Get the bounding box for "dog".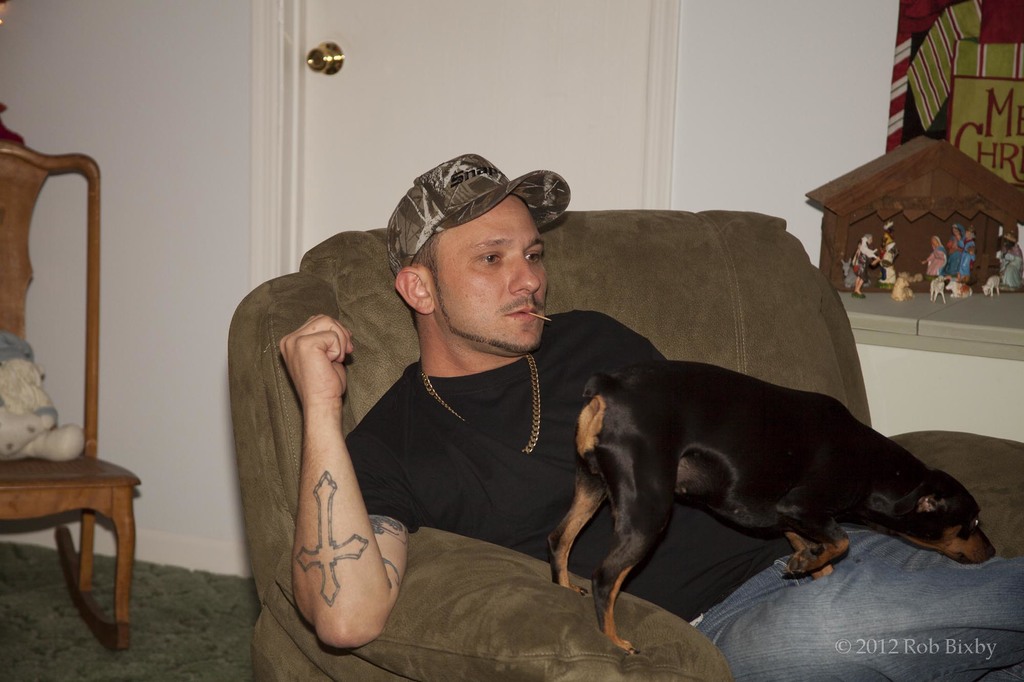
(545, 360, 997, 656).
